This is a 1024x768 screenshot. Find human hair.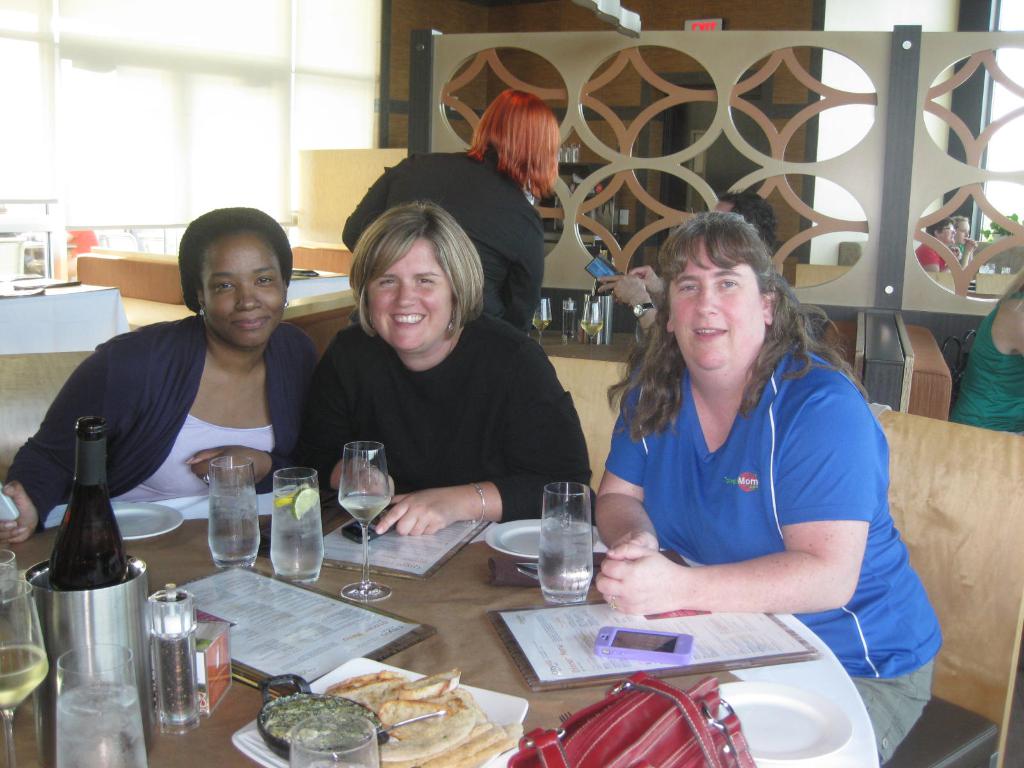
Bounding box: 604:210:868:442.
